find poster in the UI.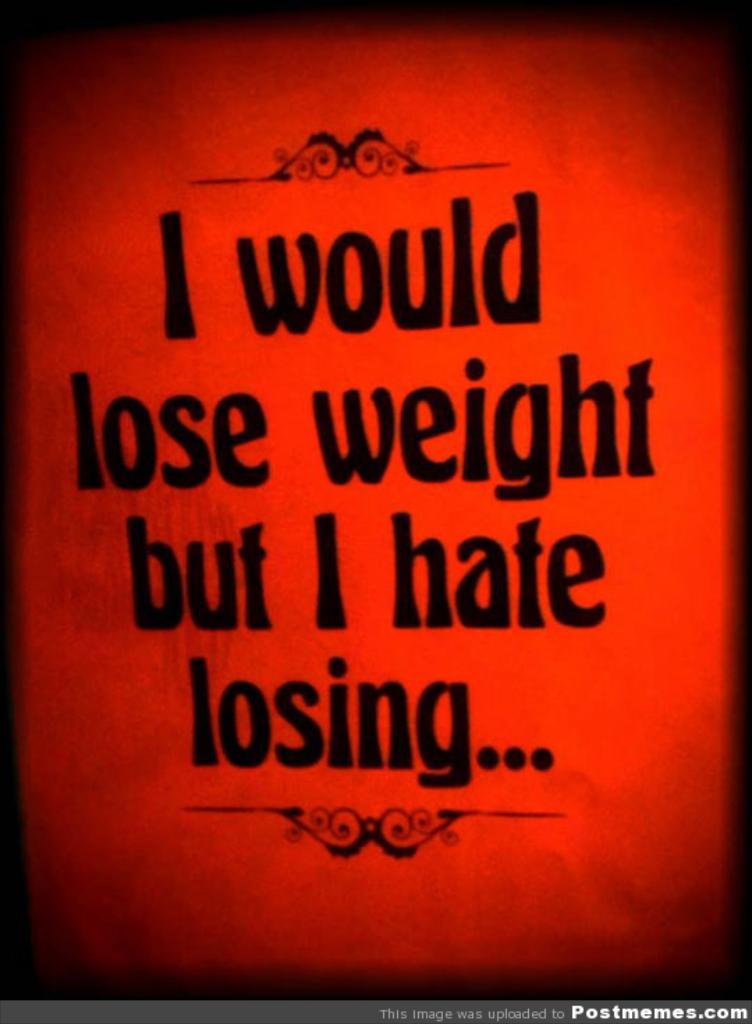
UI element at [left=0, top=3, right=751, bottom=1023].
